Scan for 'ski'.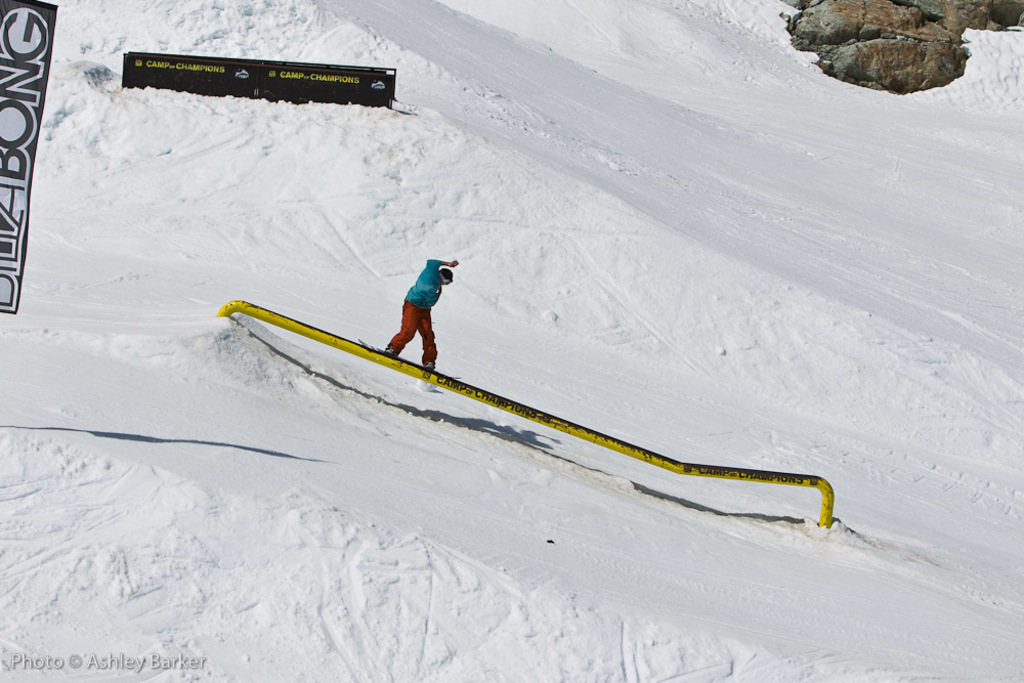
Scan result: BBox(291, 295, 728, 542).
